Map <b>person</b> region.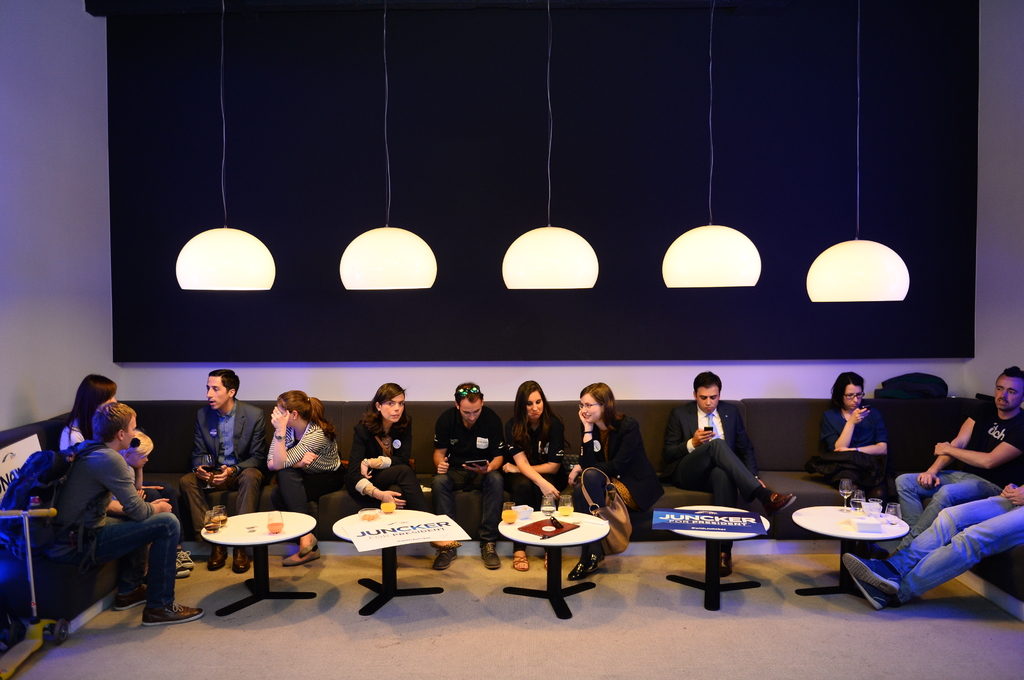
Mapped to locate(889, 363, 1023, 554).
